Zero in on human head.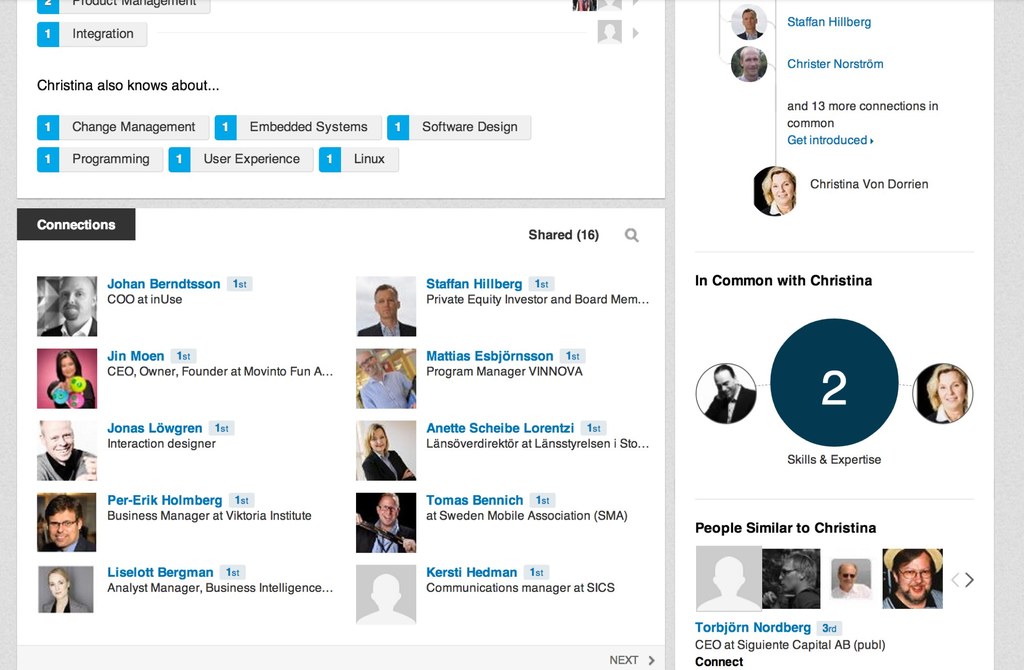
Zeroed in: 762 164 798 205.
